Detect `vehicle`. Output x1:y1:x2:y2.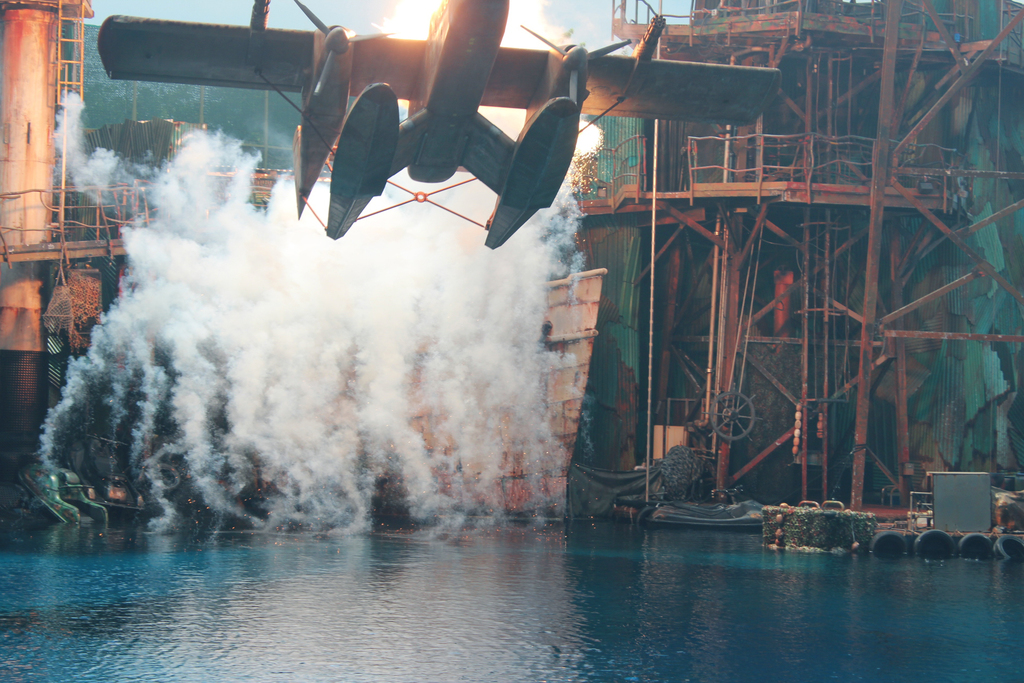
77:29:656:281.
